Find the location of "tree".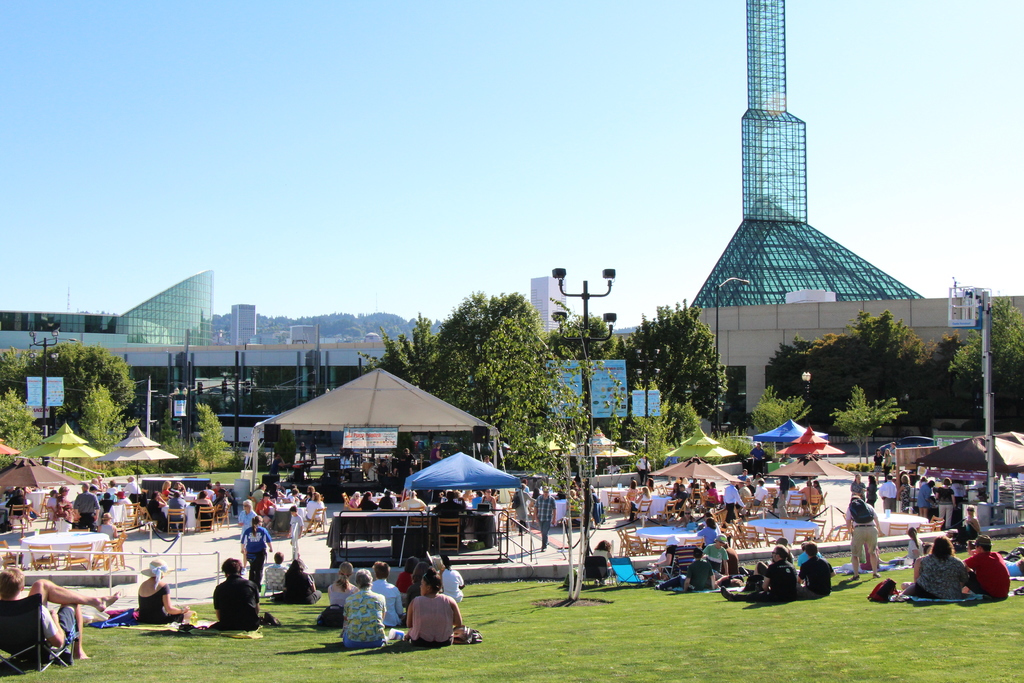
Location: pyautogui.locateOnScreen(623, 418, 675, 486).
